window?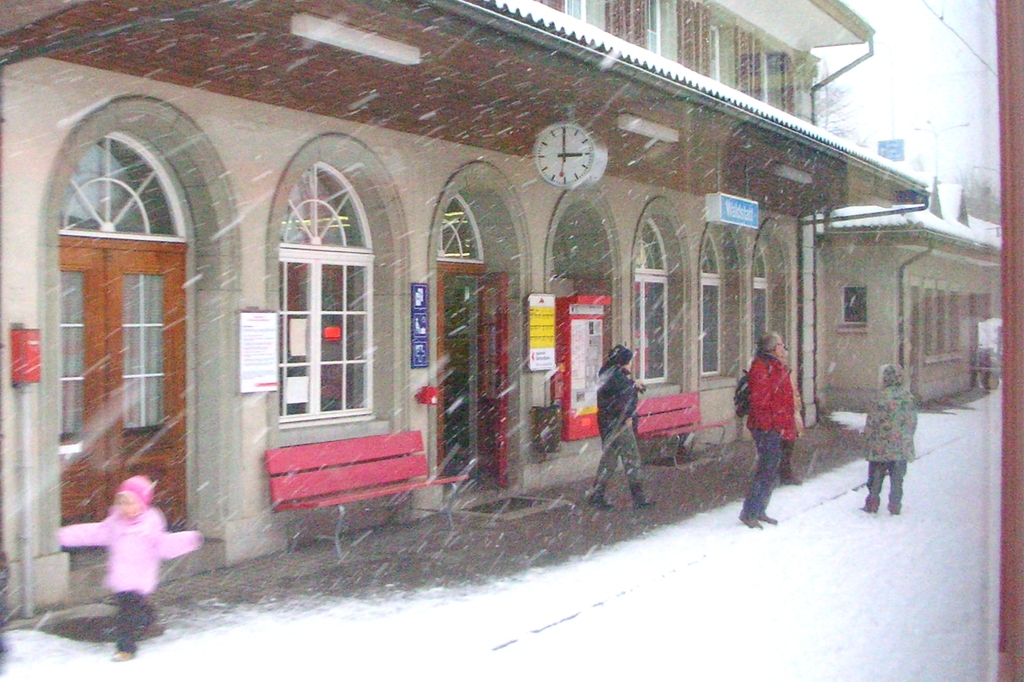
x1=54, y1=127, x2=202, y2=555
